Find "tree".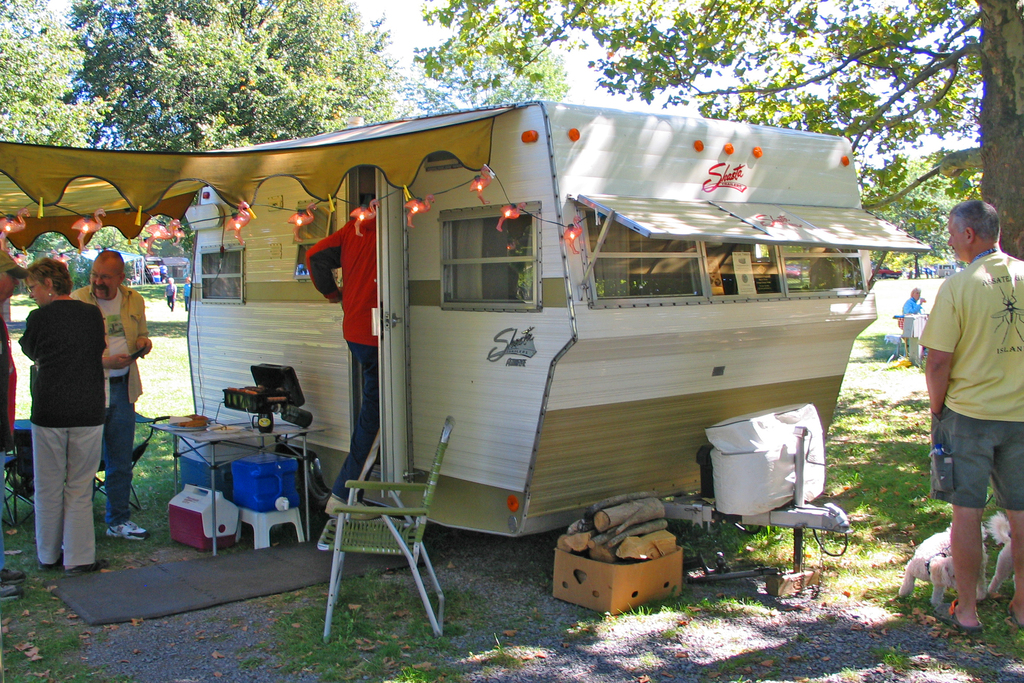
bbox=(0, 0, 131, 155).
